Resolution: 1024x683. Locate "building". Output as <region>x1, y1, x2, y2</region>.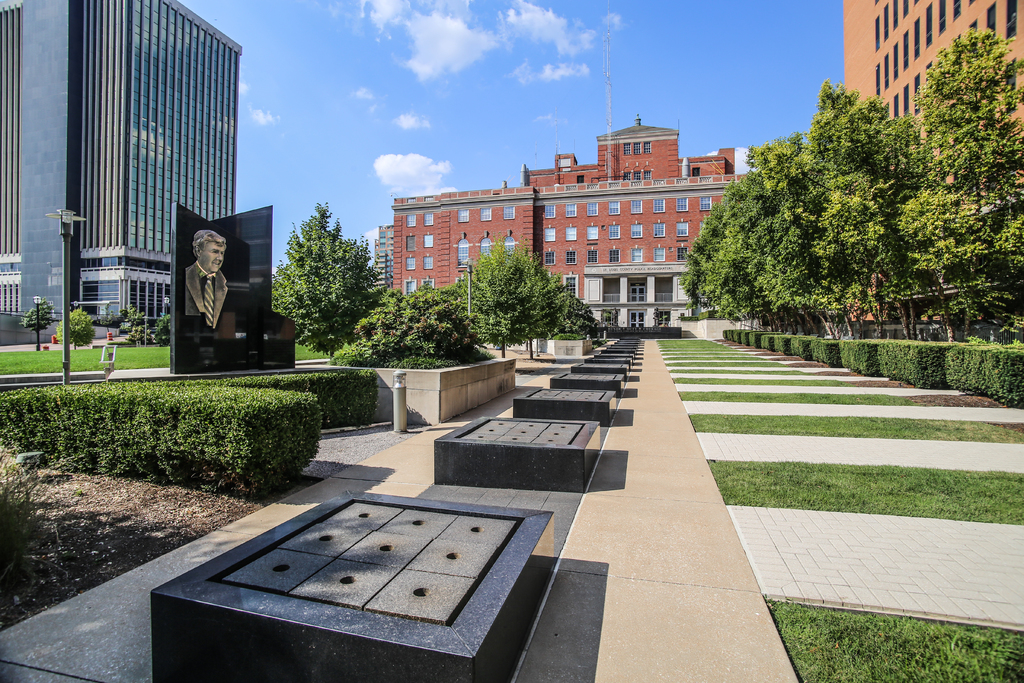
<region>843, 0, 1023, 320</region>.
